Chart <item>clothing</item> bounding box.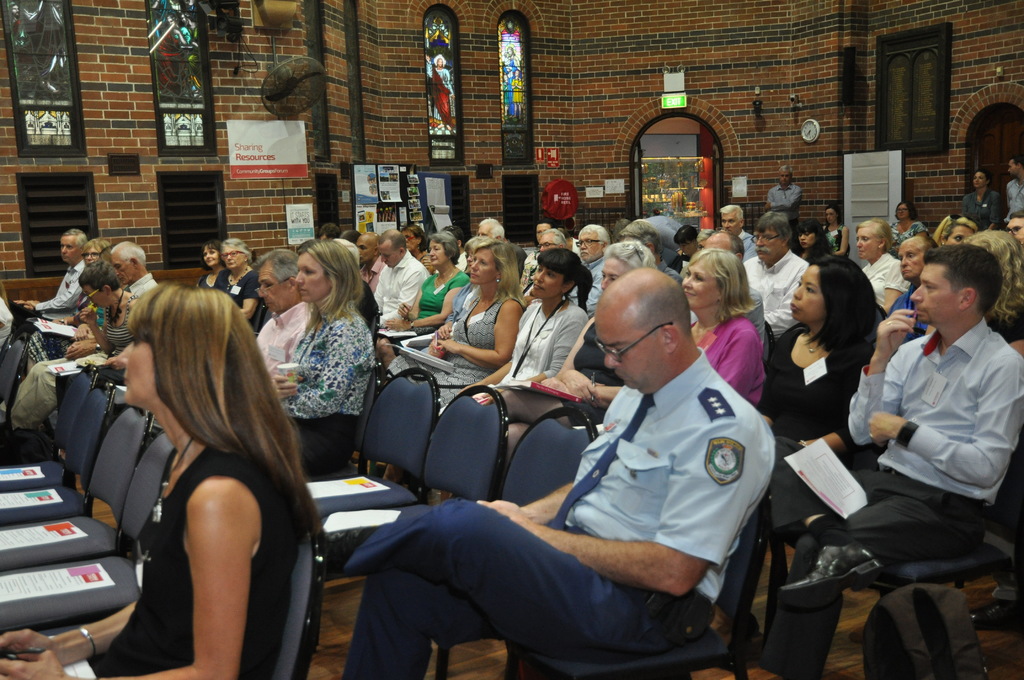
Charted: box(735, 227, 755, 264).
